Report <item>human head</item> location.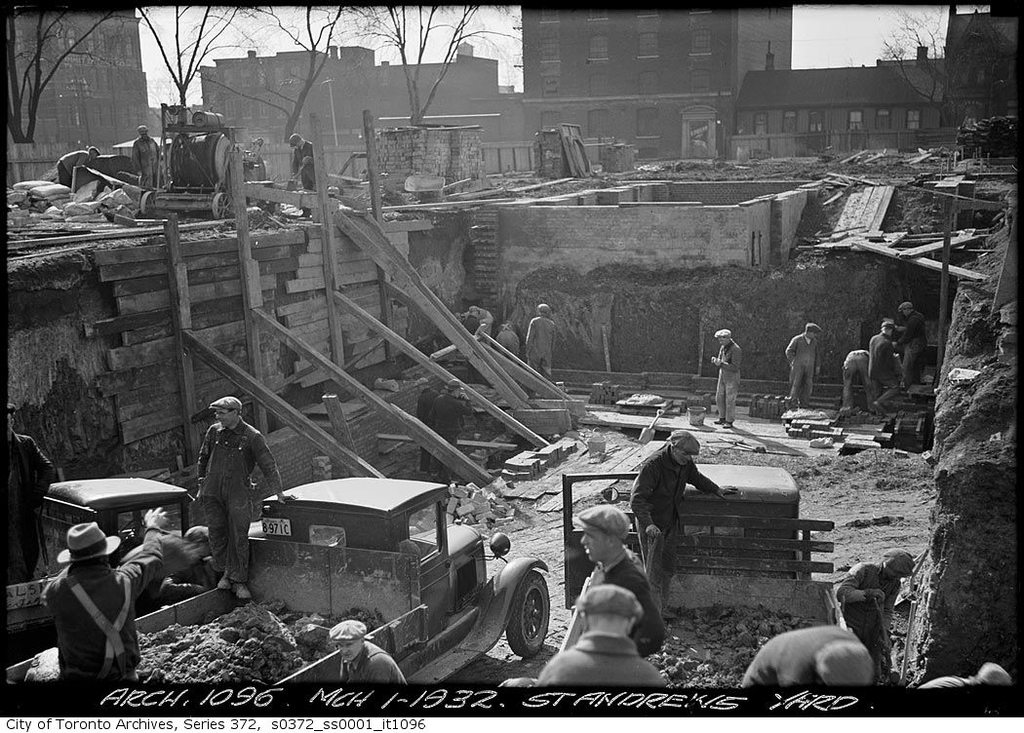
Report: x1=291 y1=132 x2=303 y2=149.
